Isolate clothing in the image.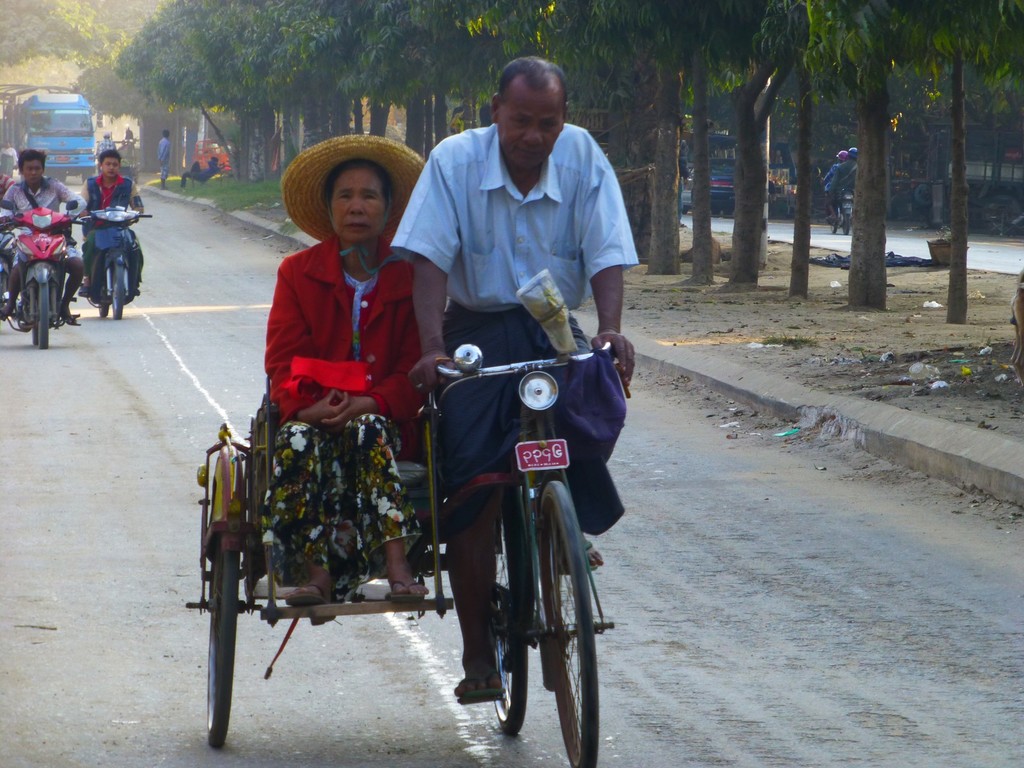
Isolated region: box=[830, 159, 865, 200].
